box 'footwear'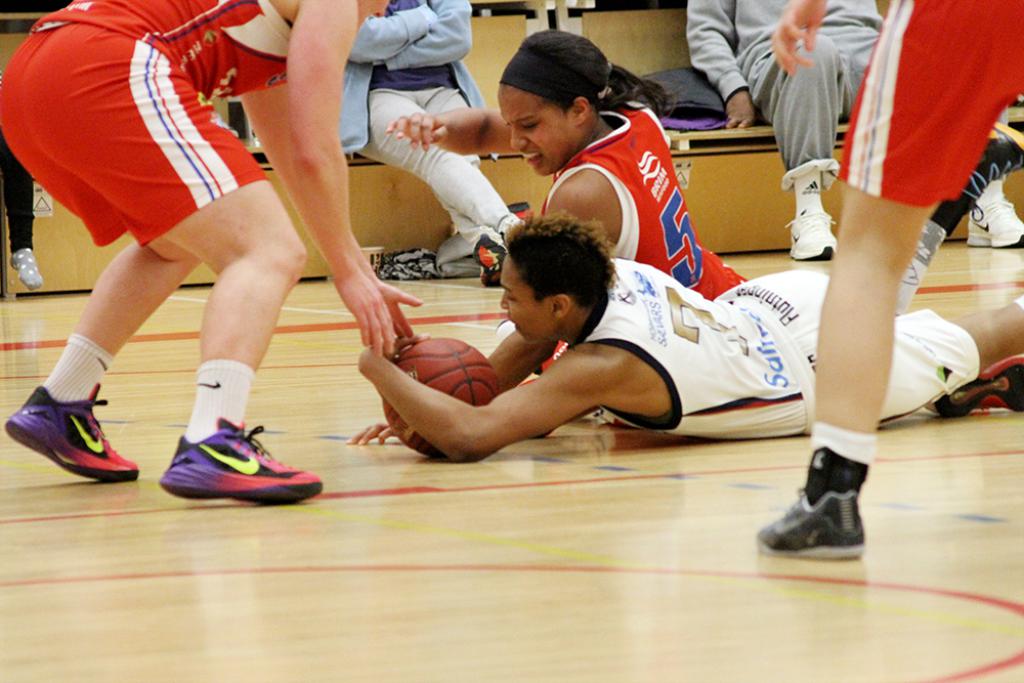
crop(792, 203, 839, 263)
